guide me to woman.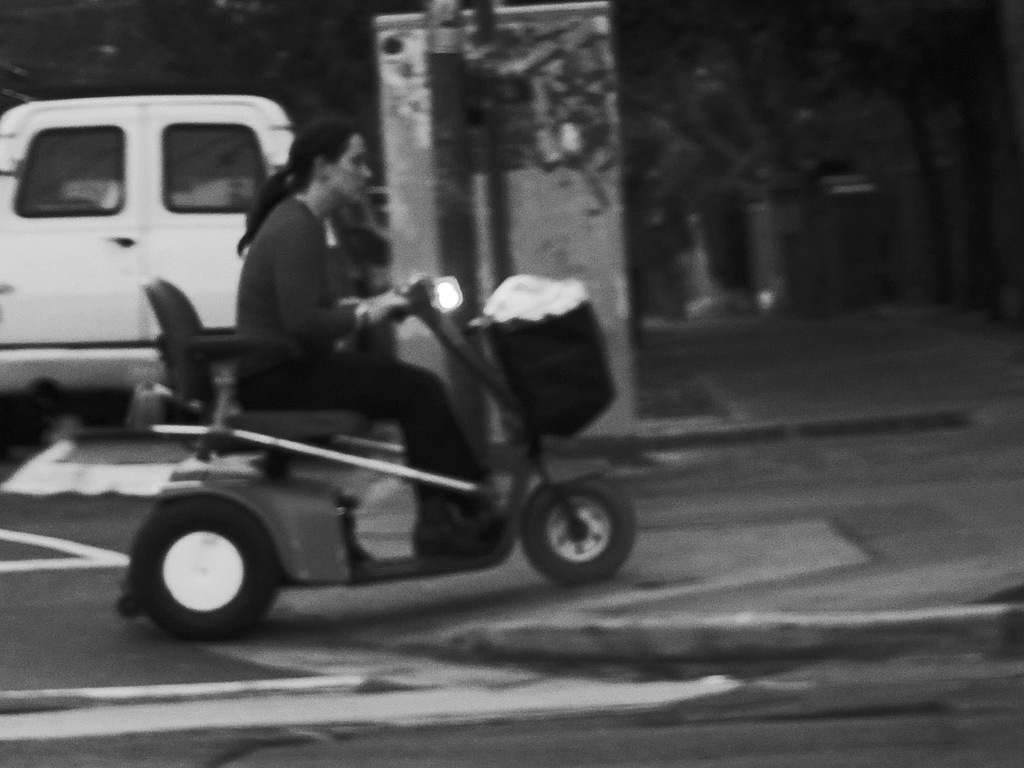
Guidance: {"x1": 182, "y1": 90, "x2": 508, "y2": 567}.
